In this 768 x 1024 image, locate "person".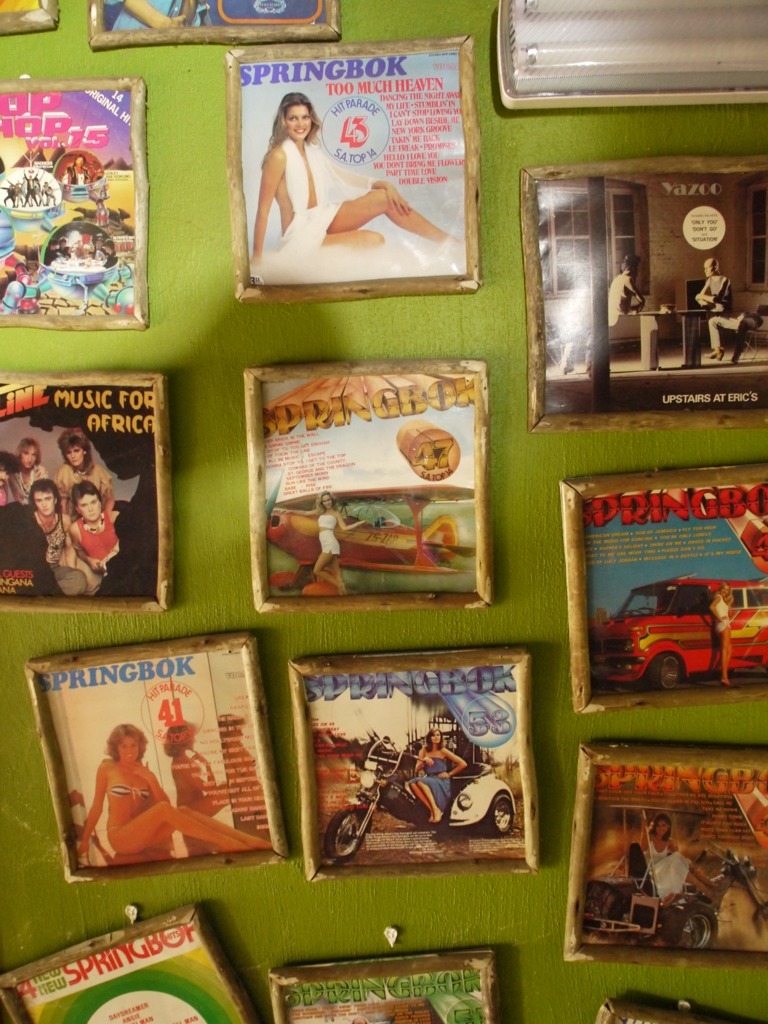
Bounding box: (630, 812, 724, 904).
